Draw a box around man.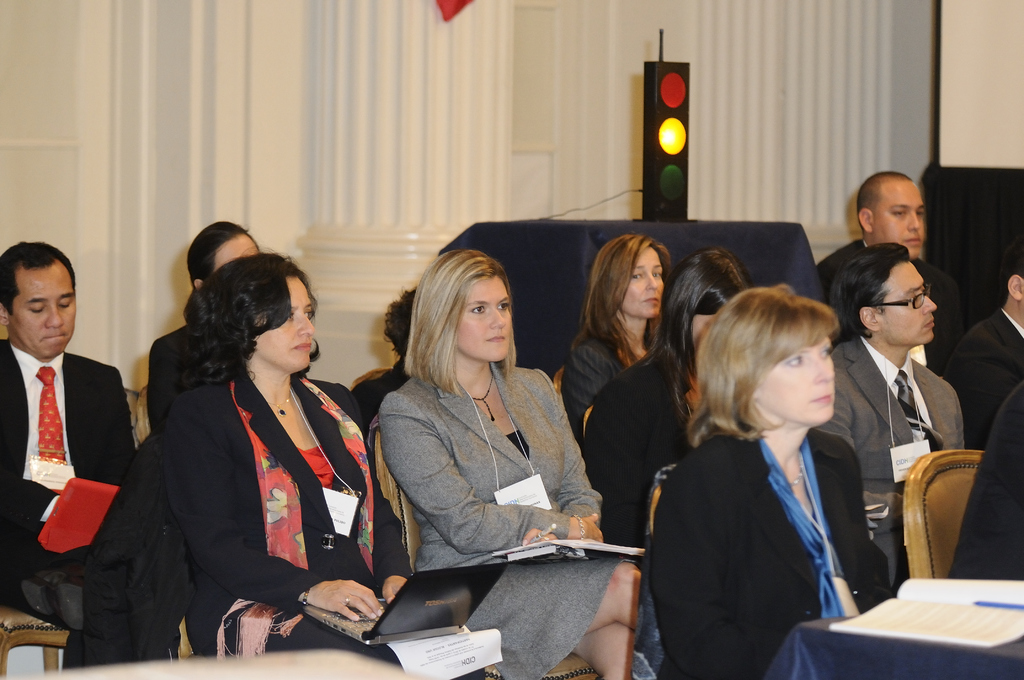
<box>812,168,936,300</box>.
